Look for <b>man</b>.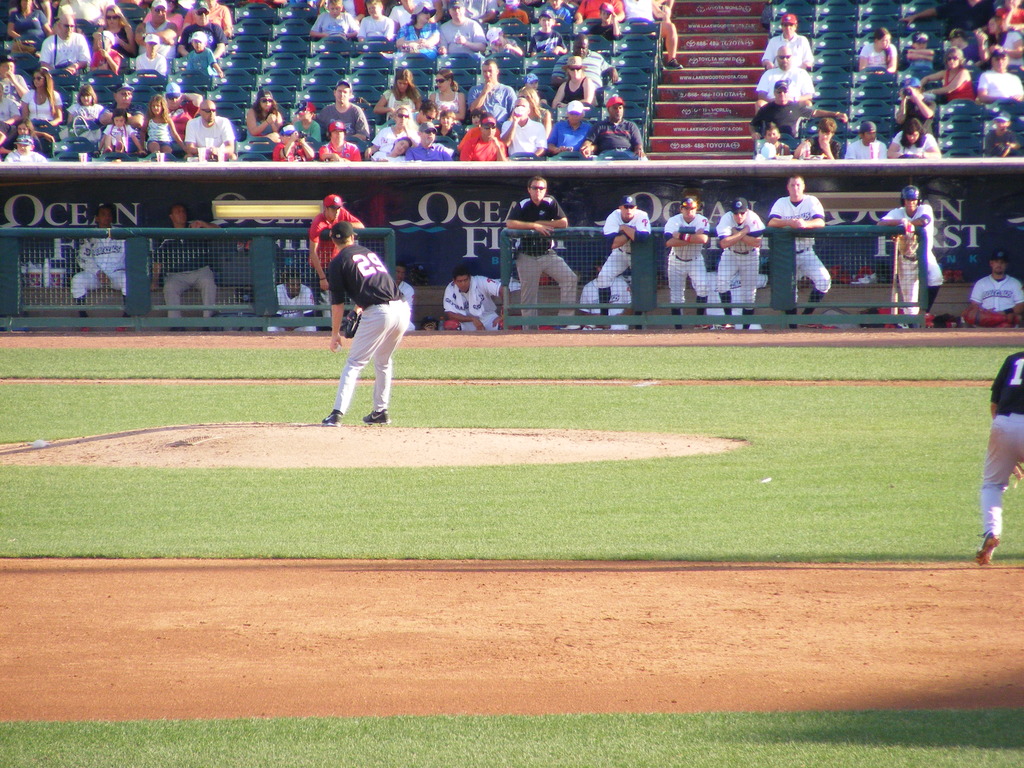
Found: bbox=[897, 76, 938, 138].
